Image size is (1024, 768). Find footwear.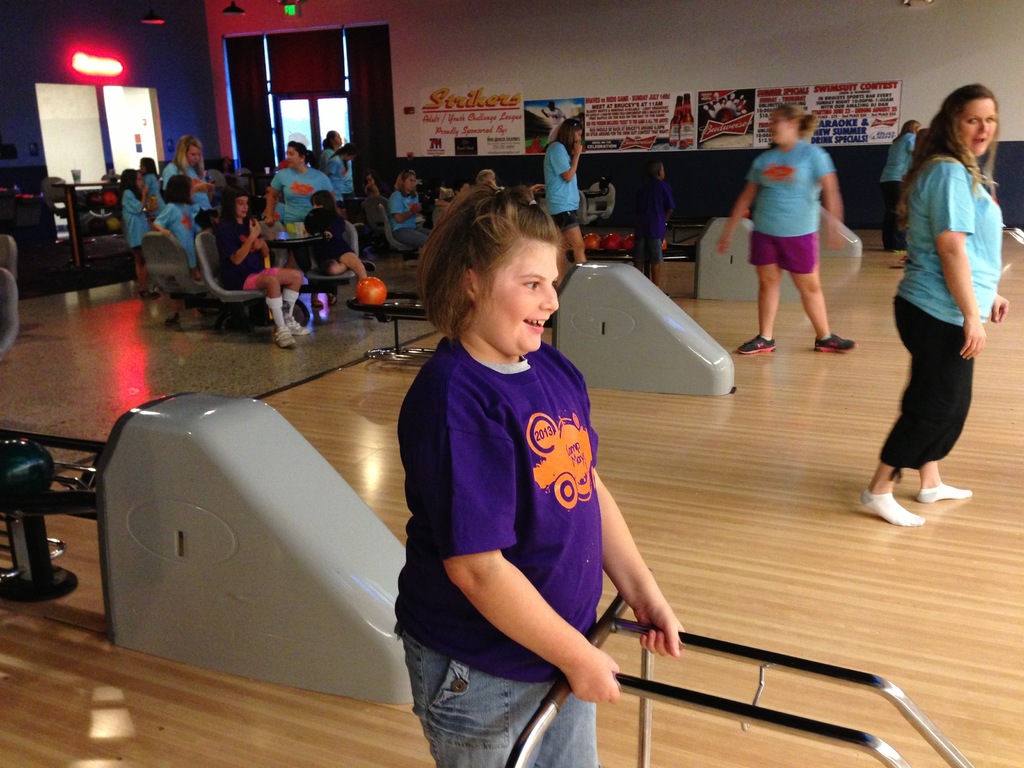
region(852, 490, 931, 529).
